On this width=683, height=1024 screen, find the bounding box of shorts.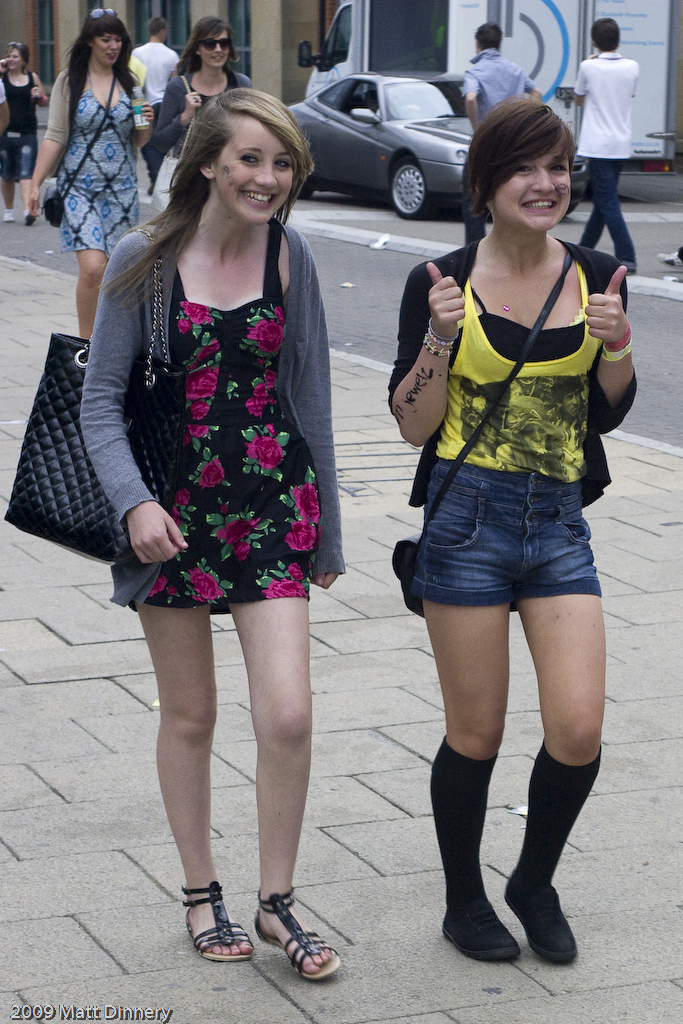
Bounding box: bbox=(401, 507, 613, 608).
